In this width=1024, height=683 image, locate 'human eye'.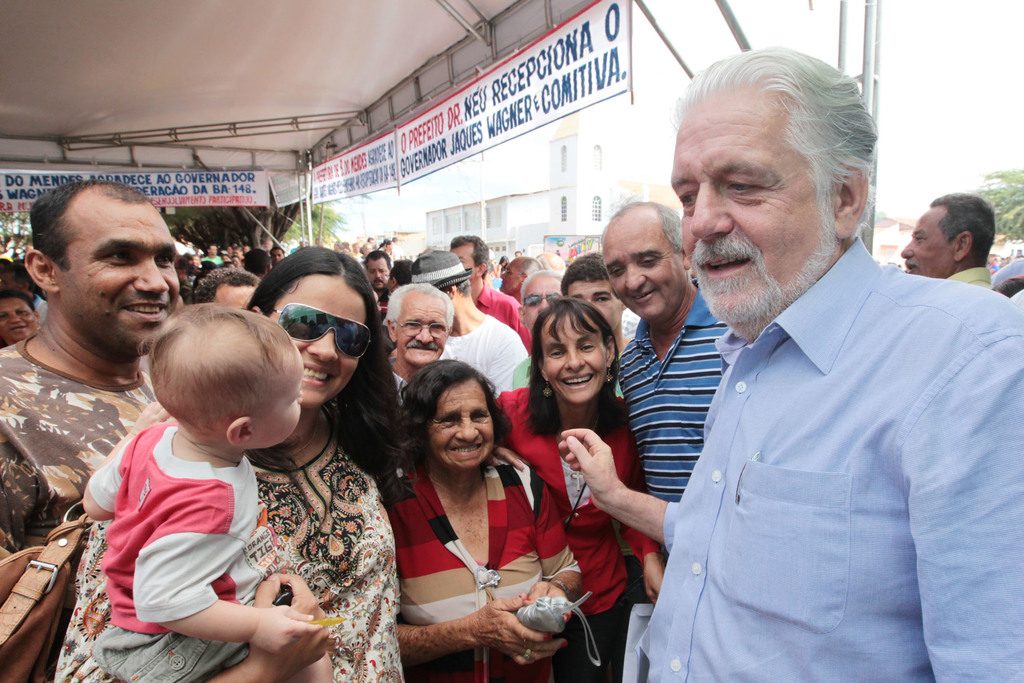
Bounding box: [left=610, top=267, right=626, bottom=278].
